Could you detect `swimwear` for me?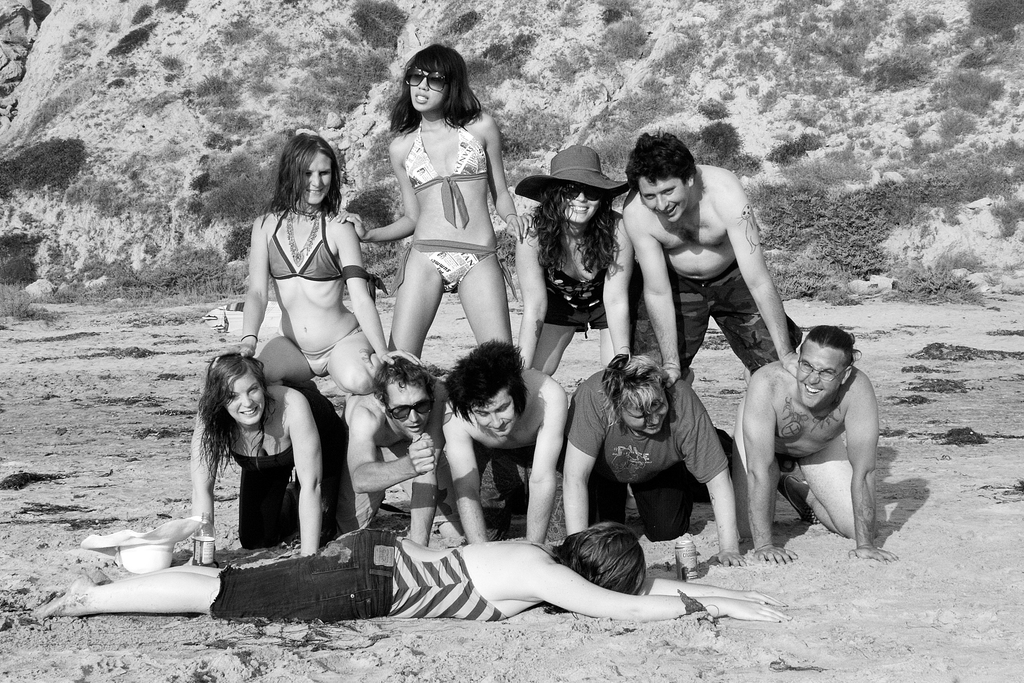
Detection result: select_region(385, 238, 517, 299).
